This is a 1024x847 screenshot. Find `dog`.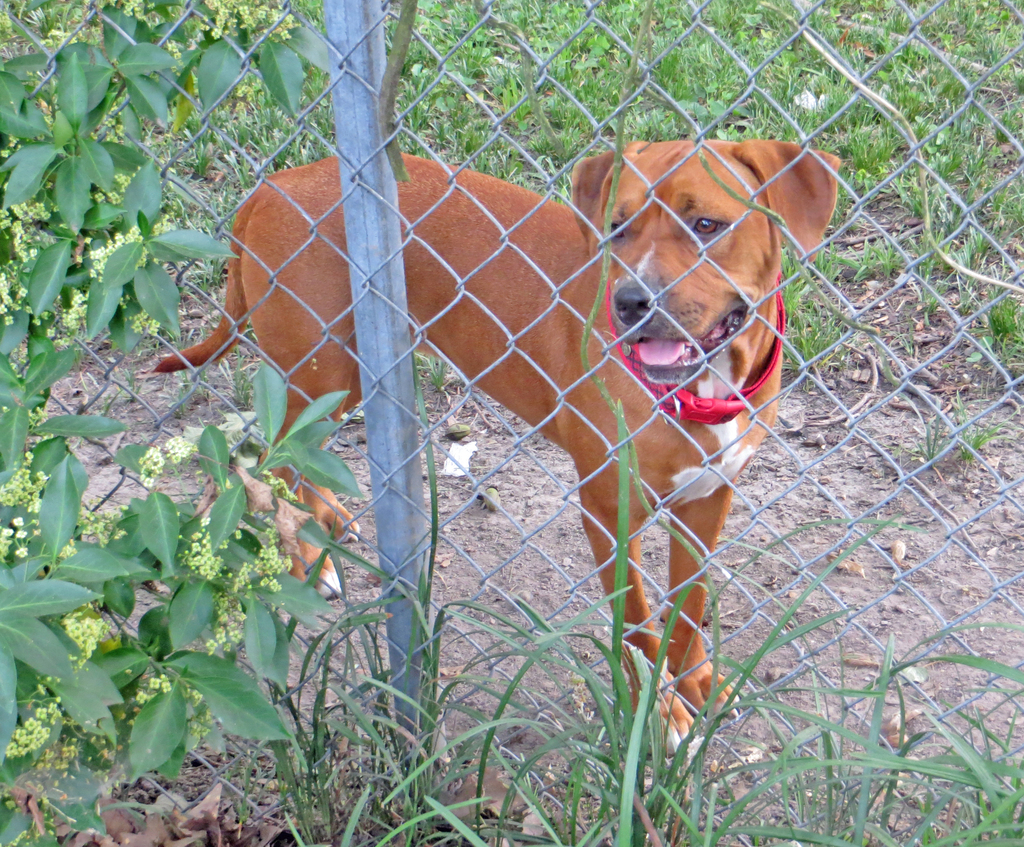
Bounding box: BBox(149, 138, 844, 761).
